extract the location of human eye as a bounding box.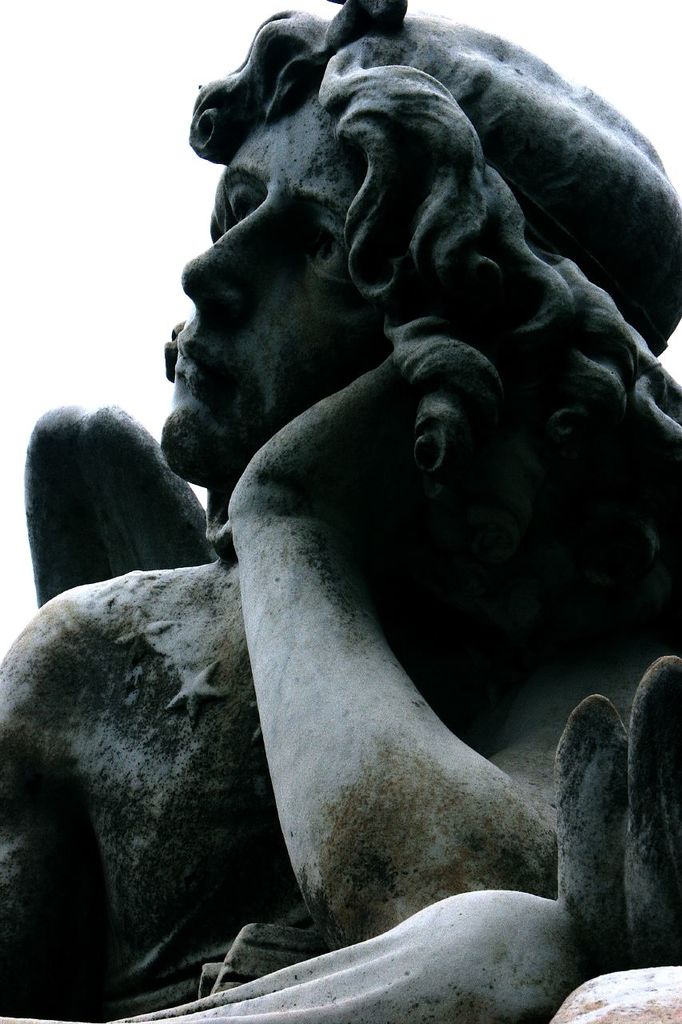
225/170/268/216.
